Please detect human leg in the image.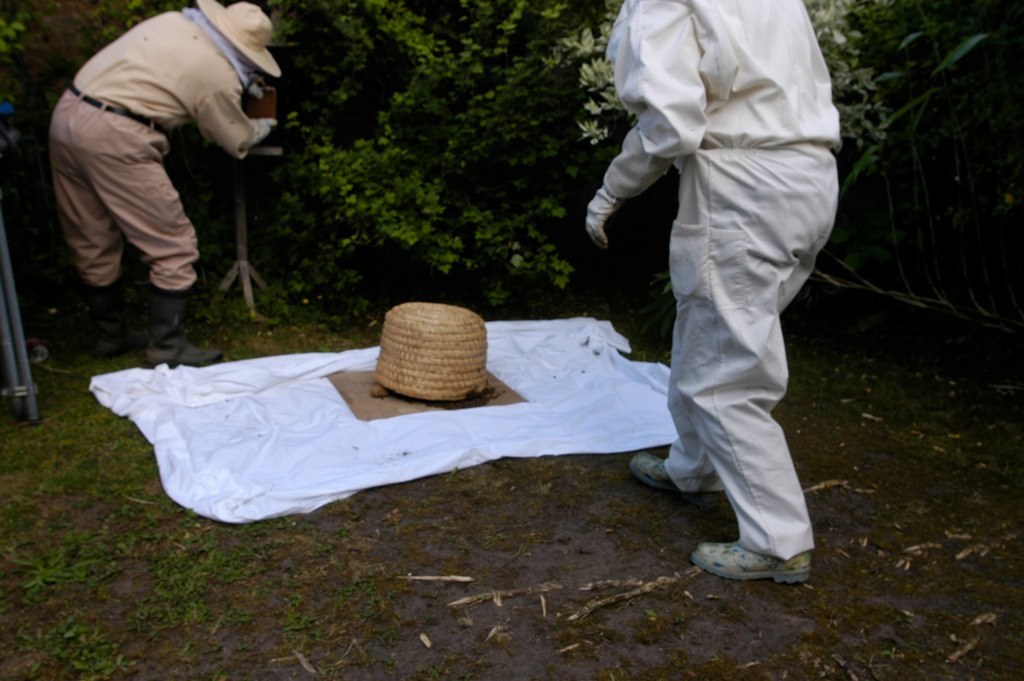
left=73, top=102, right=218, bottom=367.
